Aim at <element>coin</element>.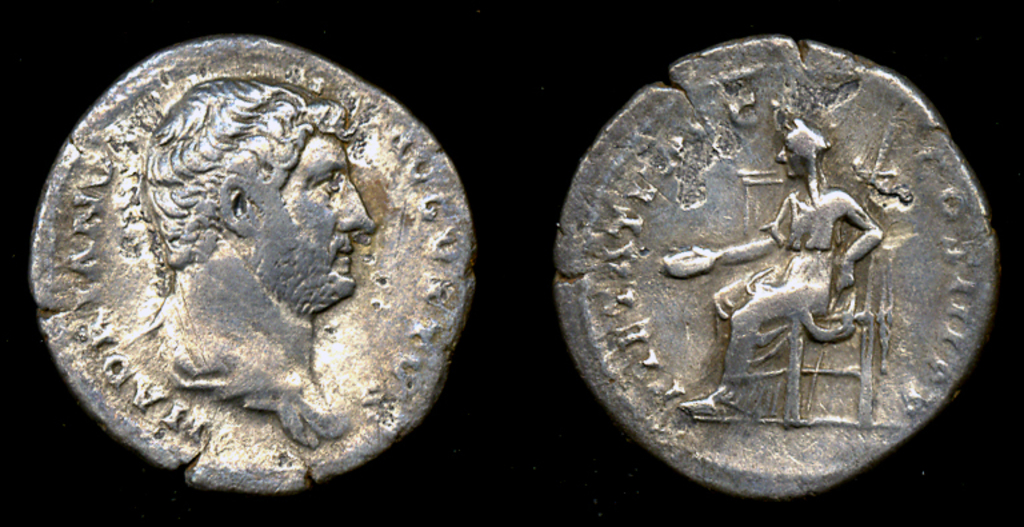
Aimed at {"x1": 25, "y1": 37, "x2": 477, "y2": 495}.
